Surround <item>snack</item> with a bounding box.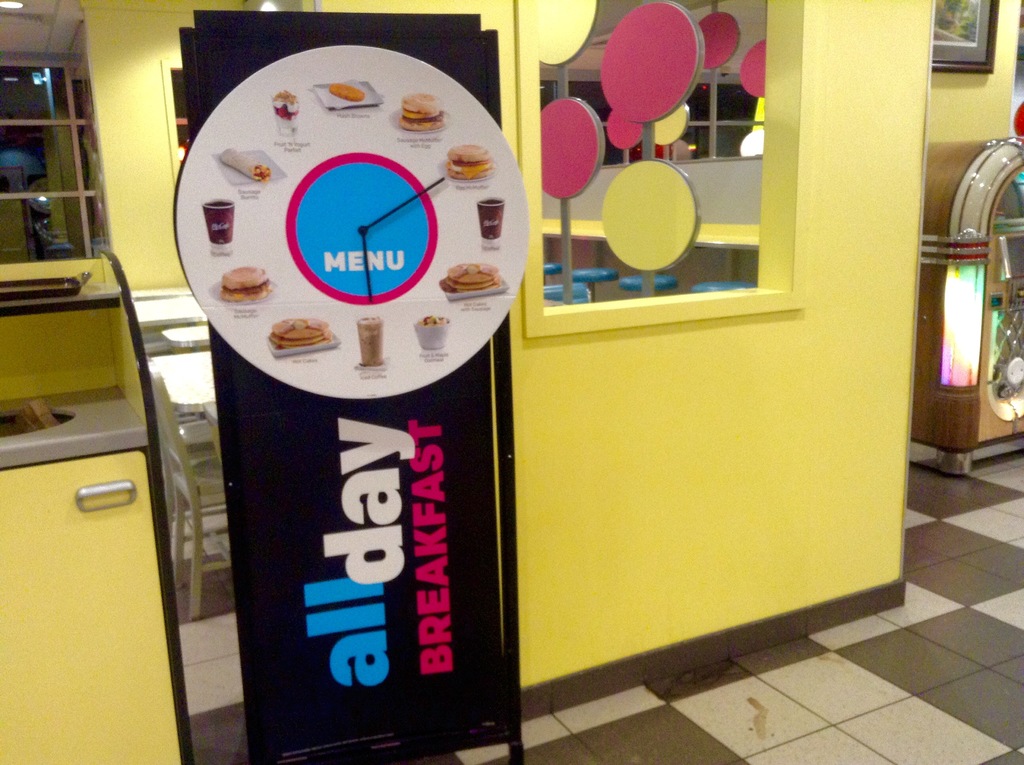
{"x1": 268, "y1": 312, "x2": 329, "y2": 360}.
